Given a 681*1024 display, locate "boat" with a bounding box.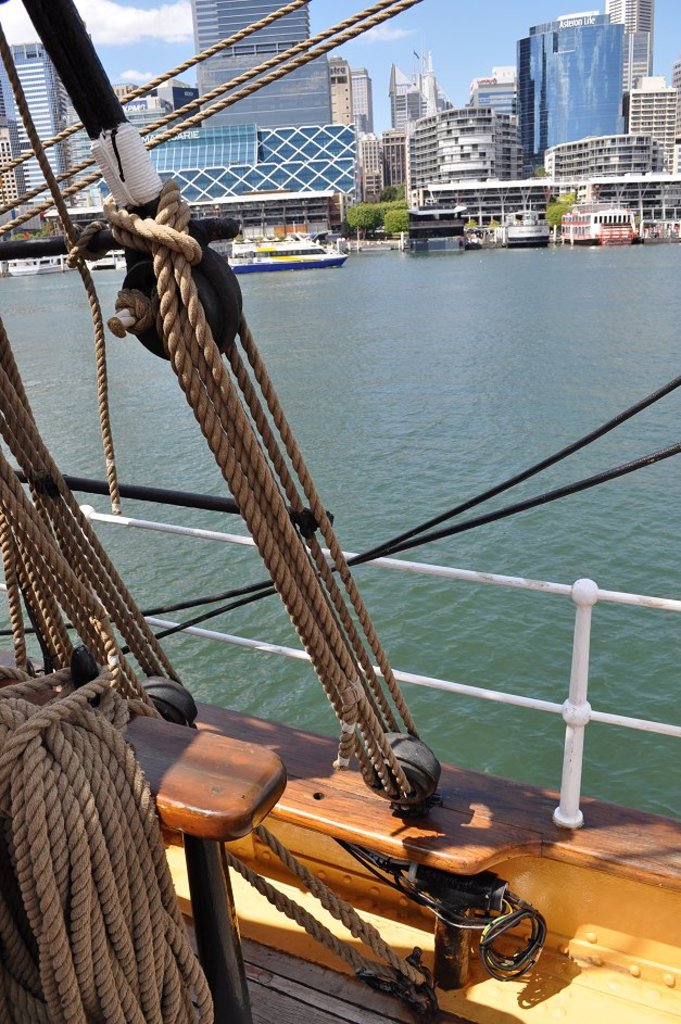
Located: (552,200,639,251).
